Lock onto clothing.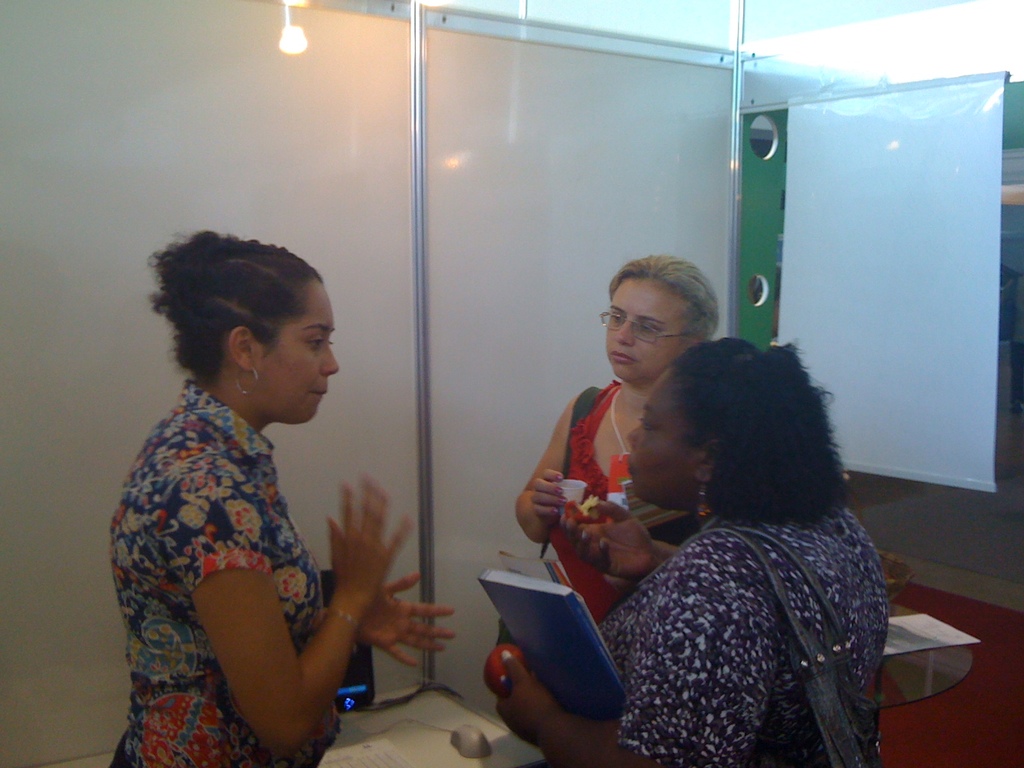
Locked: l=605, t=532, r=890, b=767.
